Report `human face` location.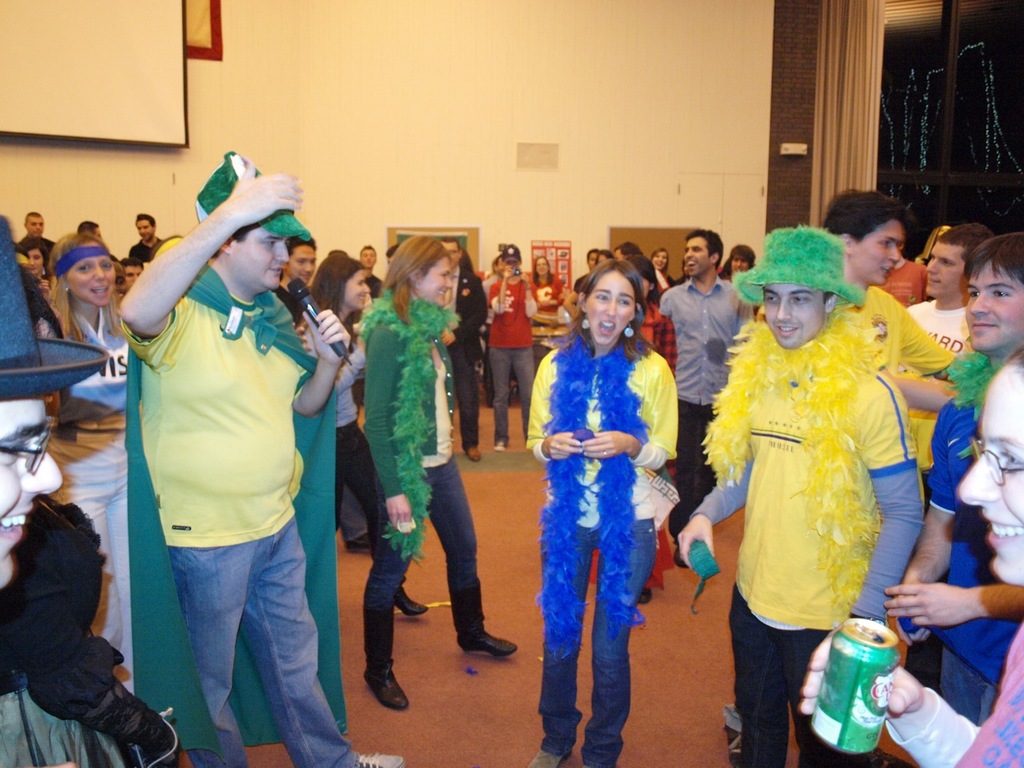
Report: bbox=[290, 248, 315, 282].
